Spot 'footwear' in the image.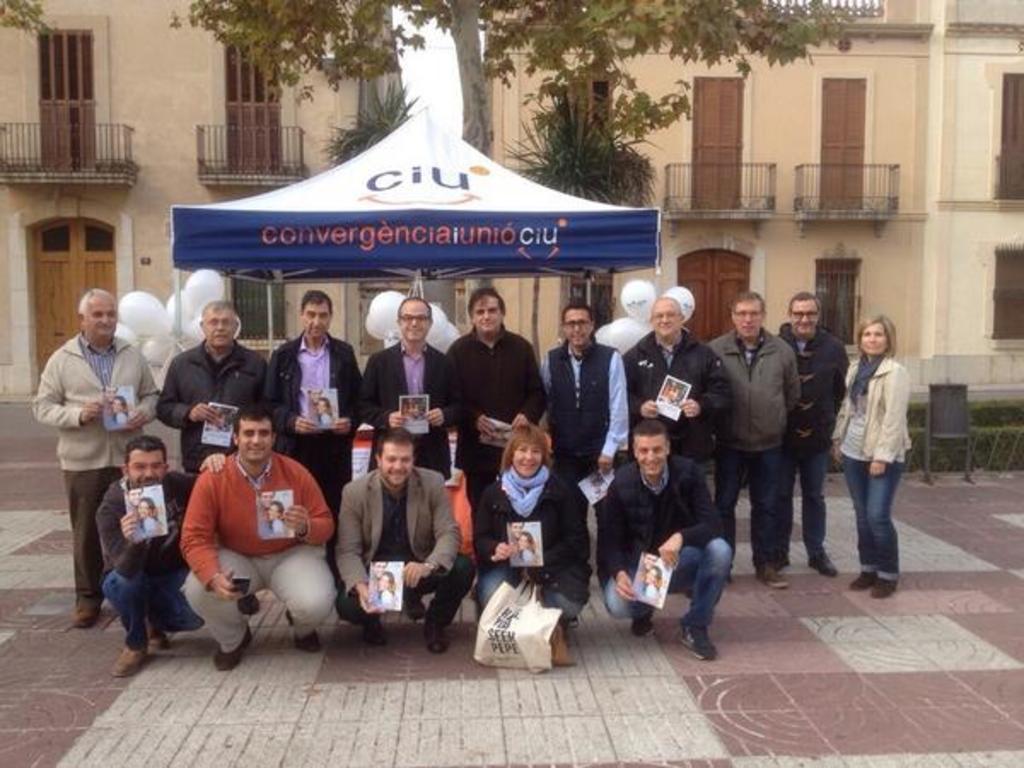
'footwear' found at (left=422, top=623, right=449, bottom=655).
